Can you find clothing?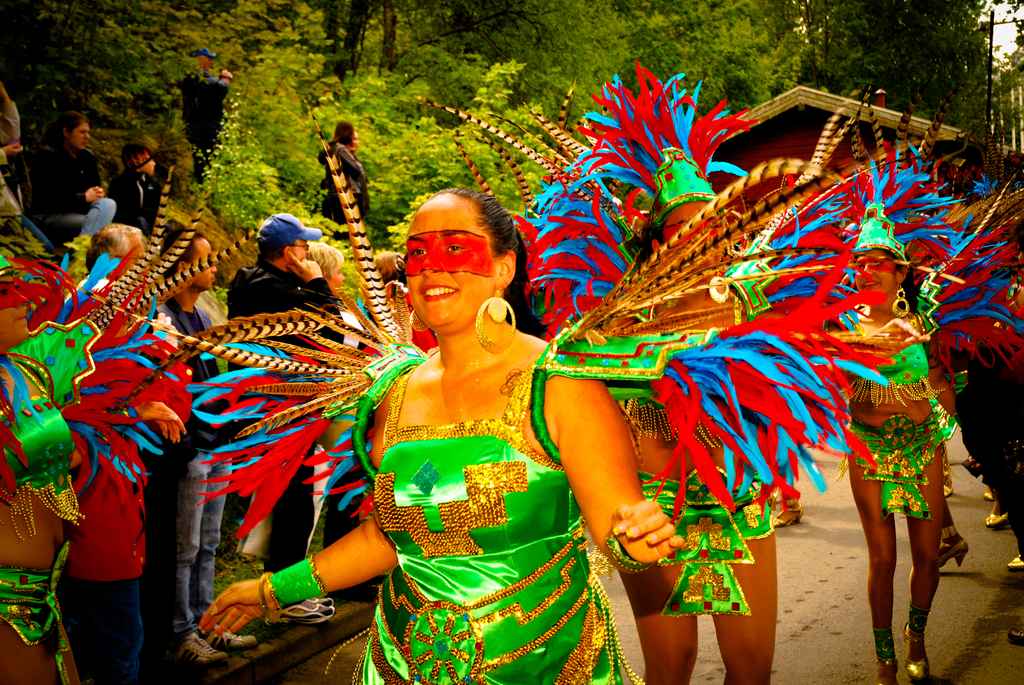
Yes, bounding box: Rect(173, 306, 239, 640).
